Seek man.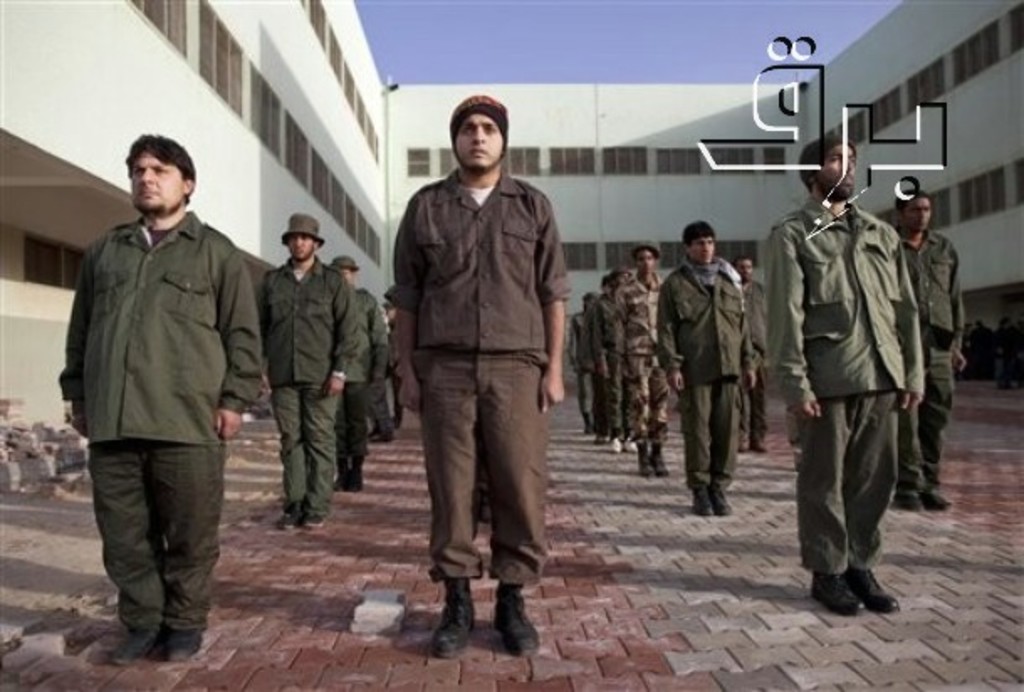
(895,186,970,507).
